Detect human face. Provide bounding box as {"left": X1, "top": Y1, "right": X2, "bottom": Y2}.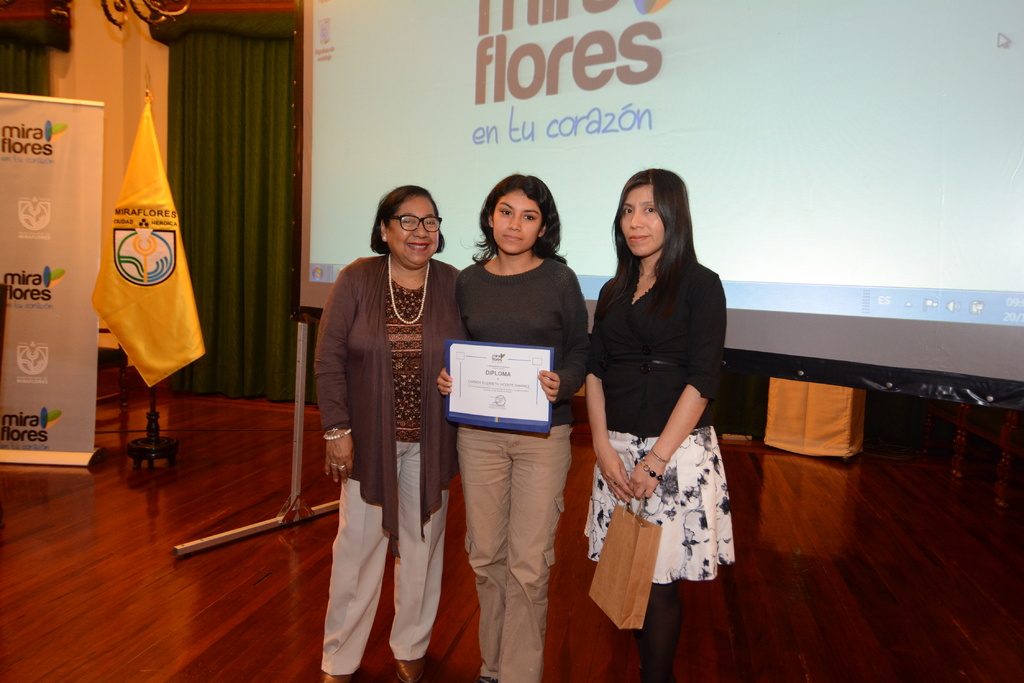
{"left": 387, "top": 198, "right": 439, "bottom": 265}.
